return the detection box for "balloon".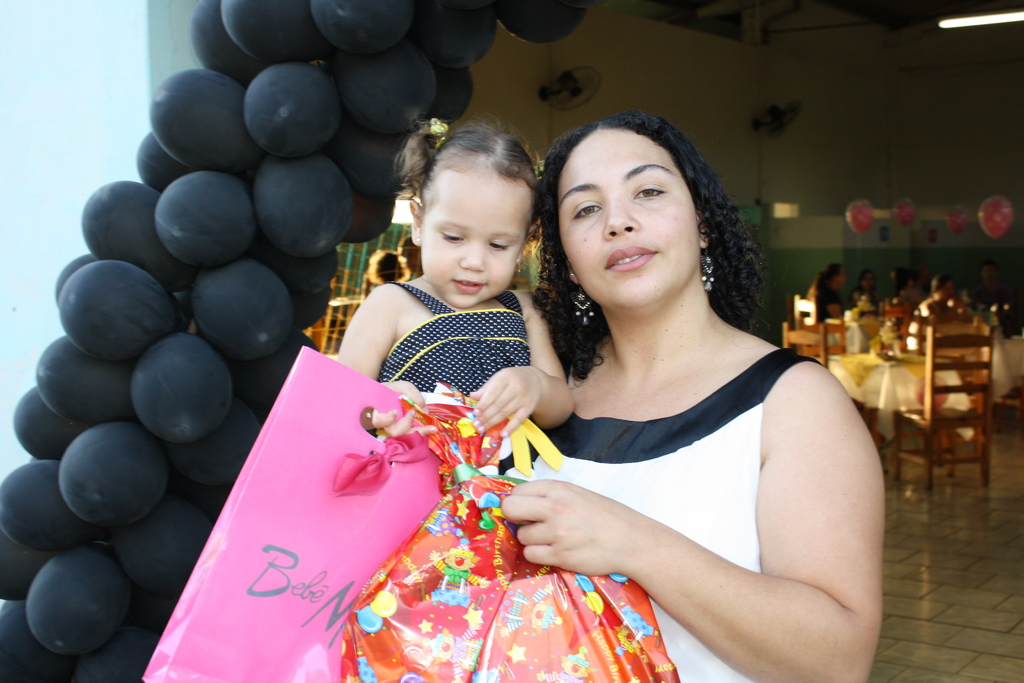
locate(134, 130, 199, 188).
